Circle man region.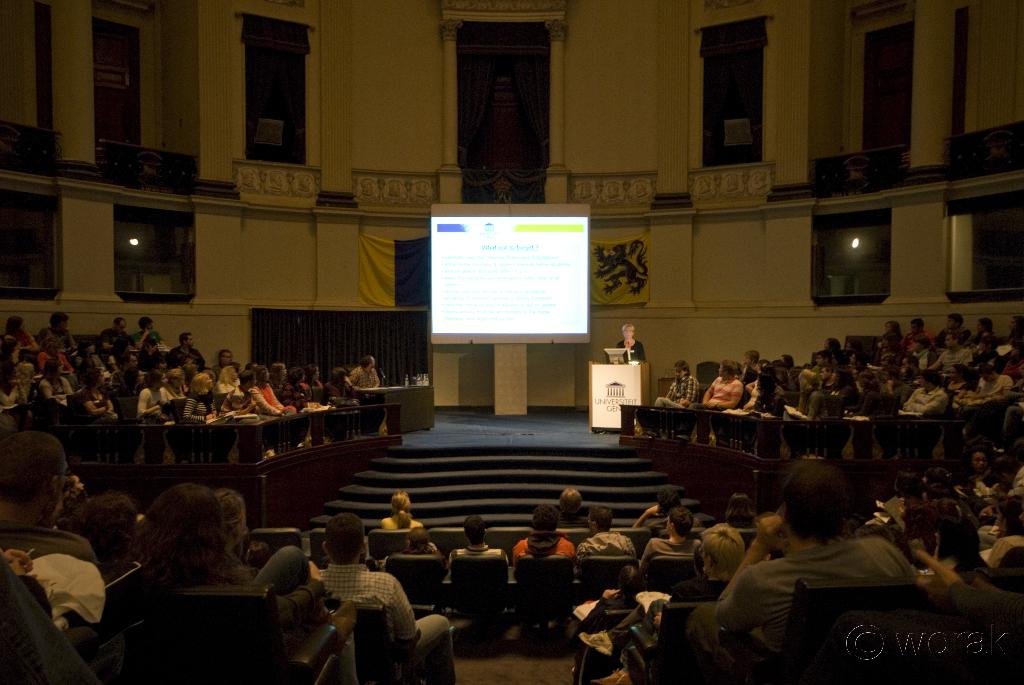
Region: box(452, 514, 508, 571).
